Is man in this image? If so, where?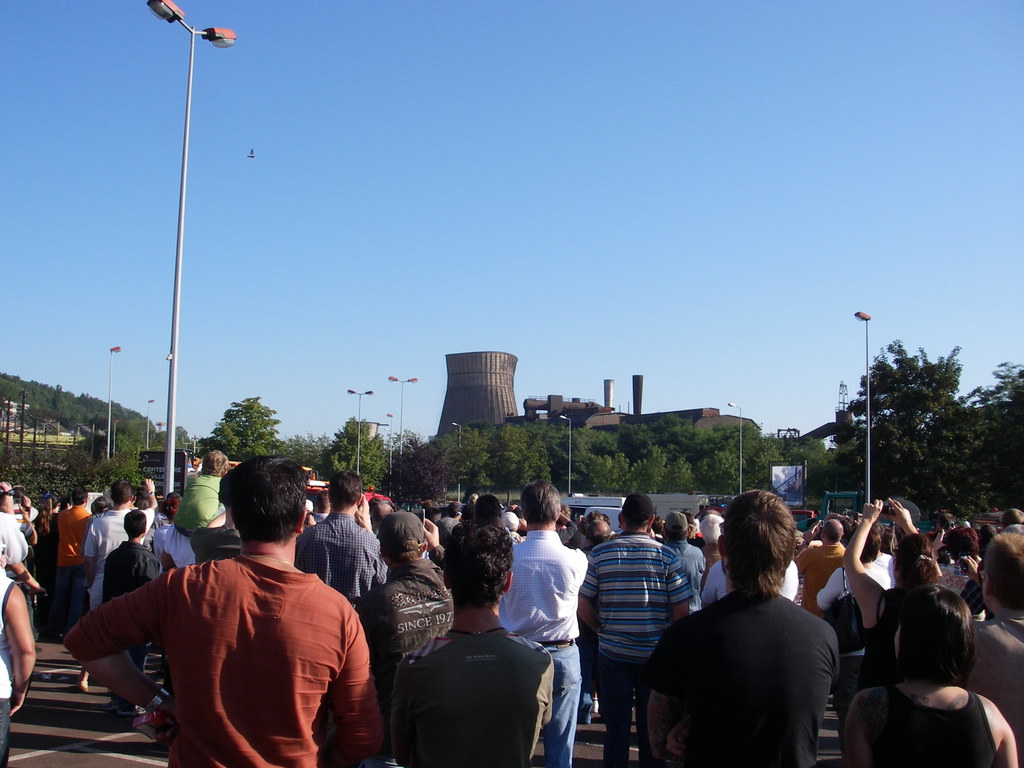
Yes, at Rect(77, 461, 381, 766).
